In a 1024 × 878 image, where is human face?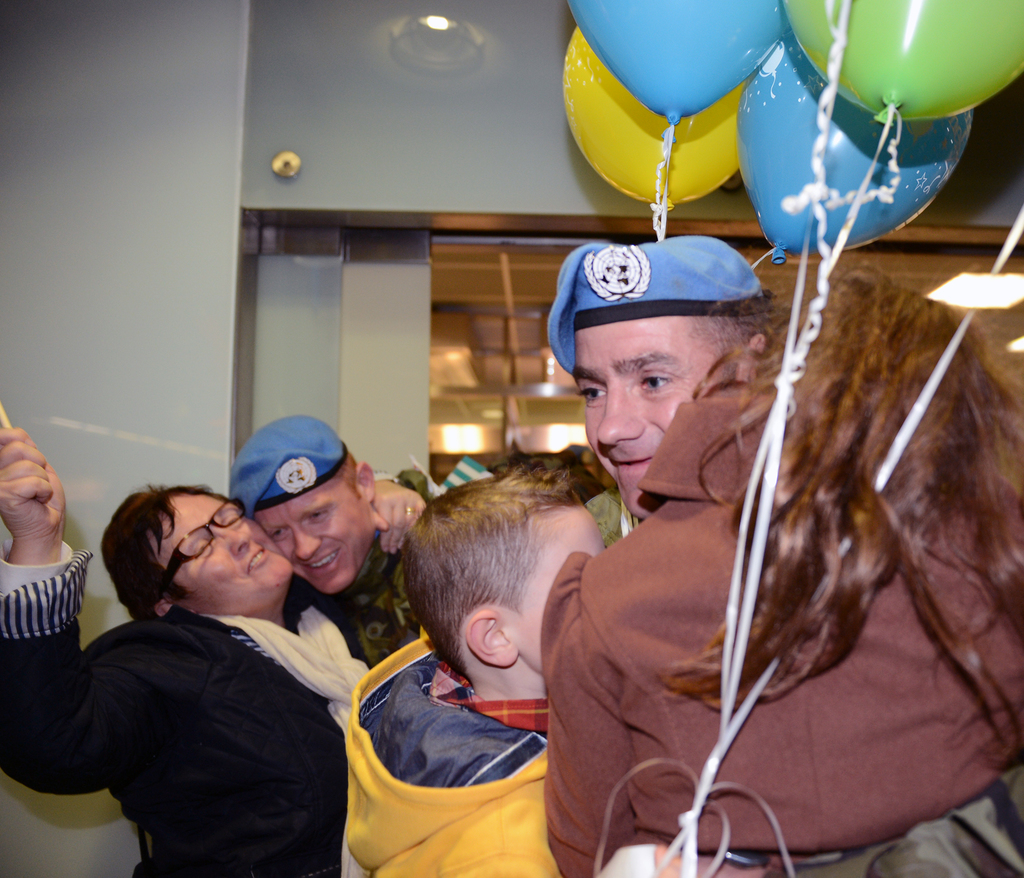
rect(571, 316, 747, 513).
